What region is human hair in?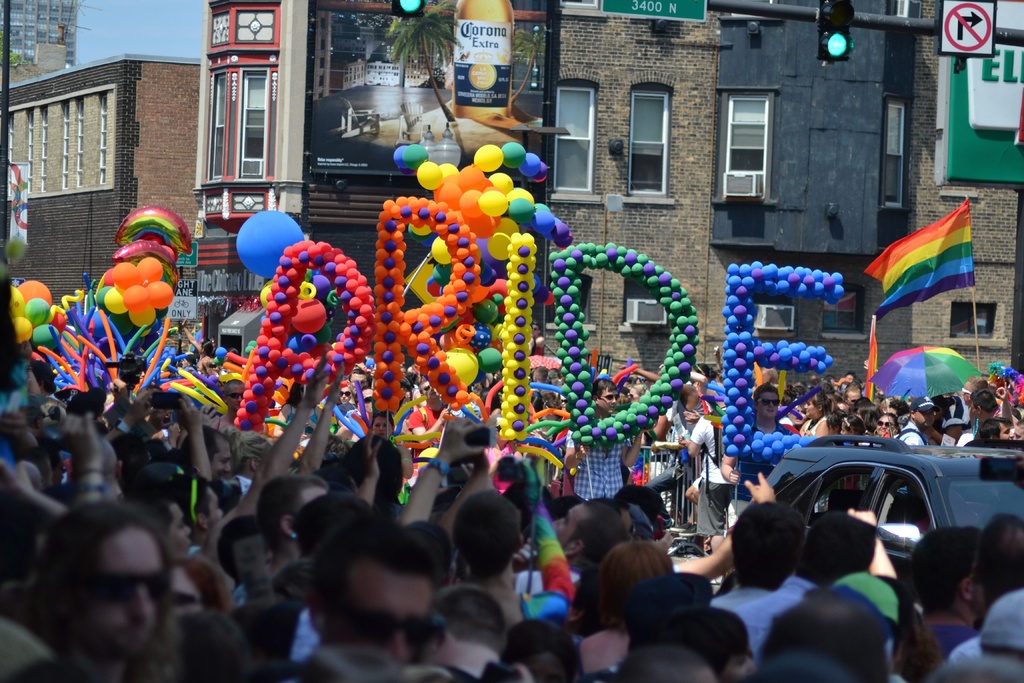
132, 465, 186, 497.
